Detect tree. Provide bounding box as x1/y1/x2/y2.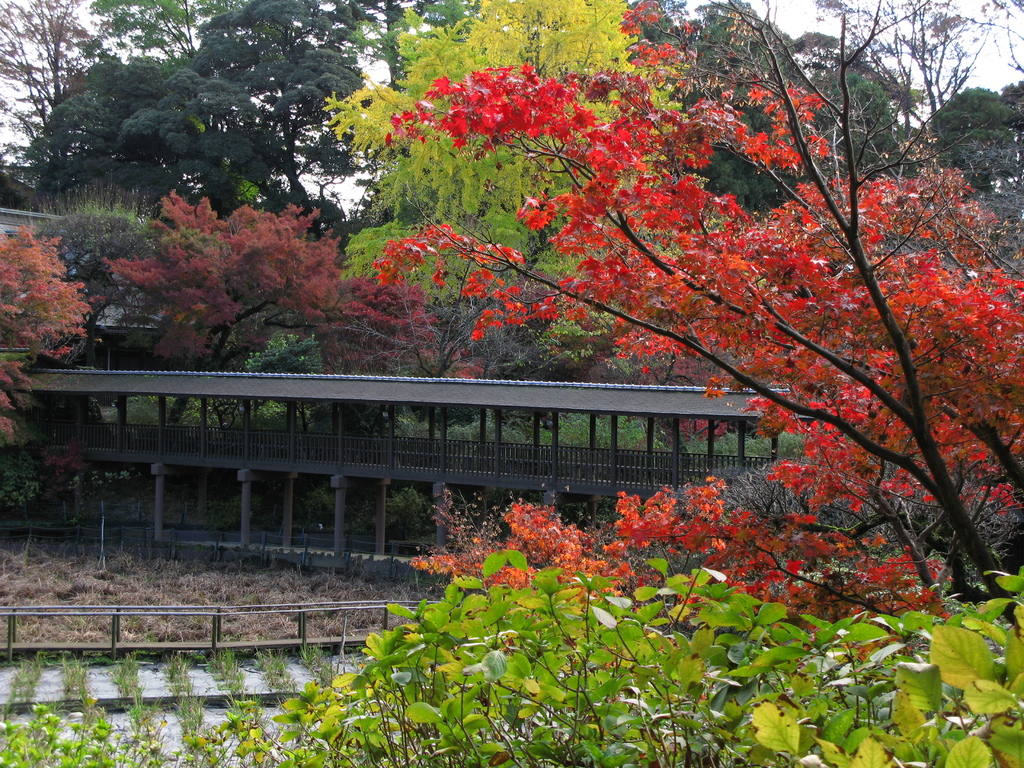
94/0/198/56.
